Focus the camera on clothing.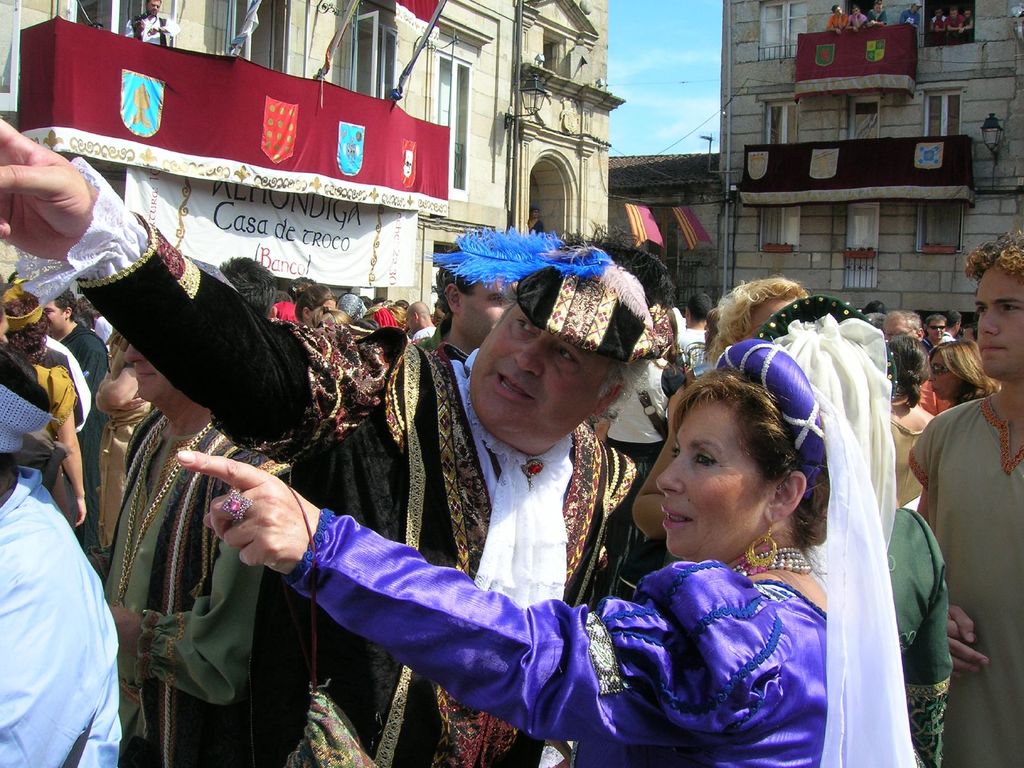
Focus region: x1=0, y1=346, x2=61, y2=462.
